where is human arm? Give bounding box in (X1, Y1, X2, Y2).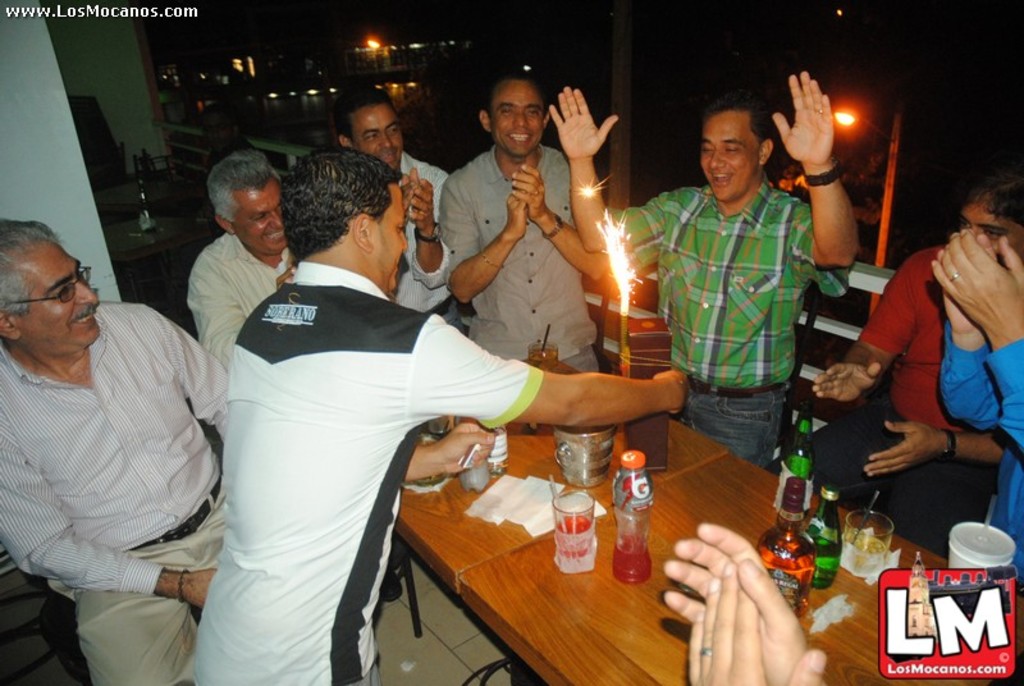
(396, 170, 413, 214).
